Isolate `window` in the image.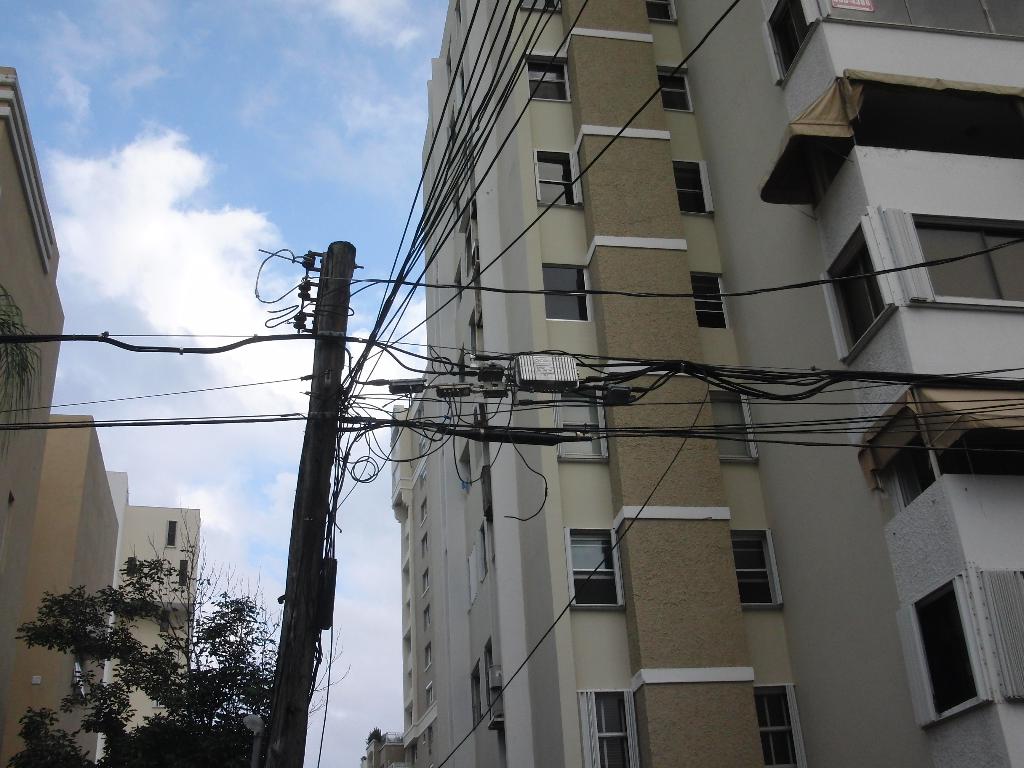
Isolated region: {"x1": 467, "y1": 658, "x2": 481, "y2": 729}.
